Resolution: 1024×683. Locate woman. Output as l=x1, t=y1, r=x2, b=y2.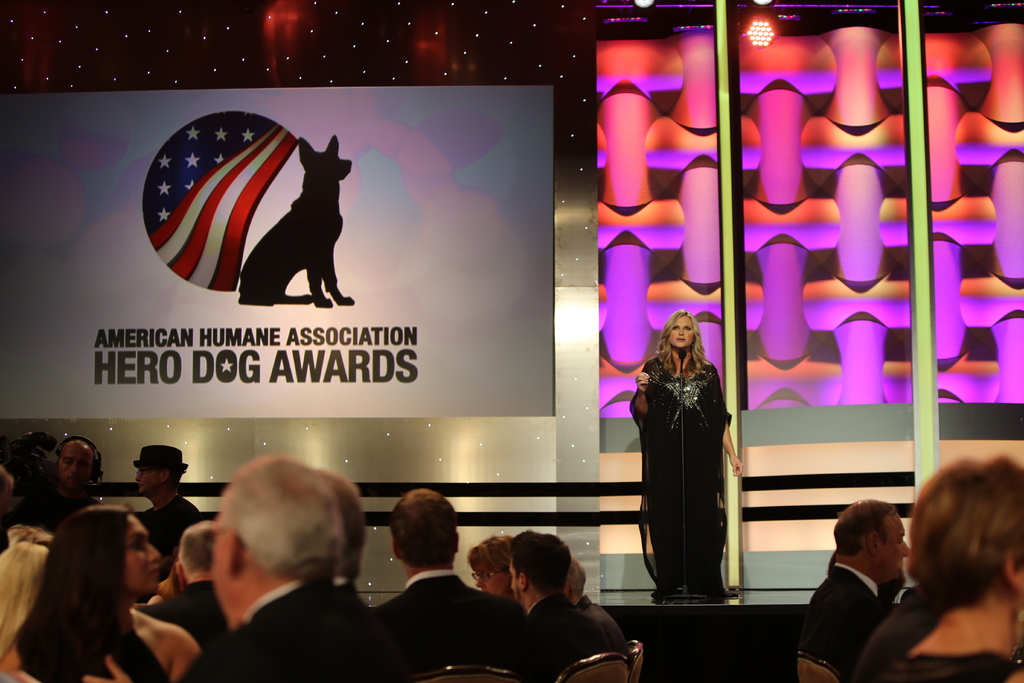
l=650, t=290, r=733, b=646.
